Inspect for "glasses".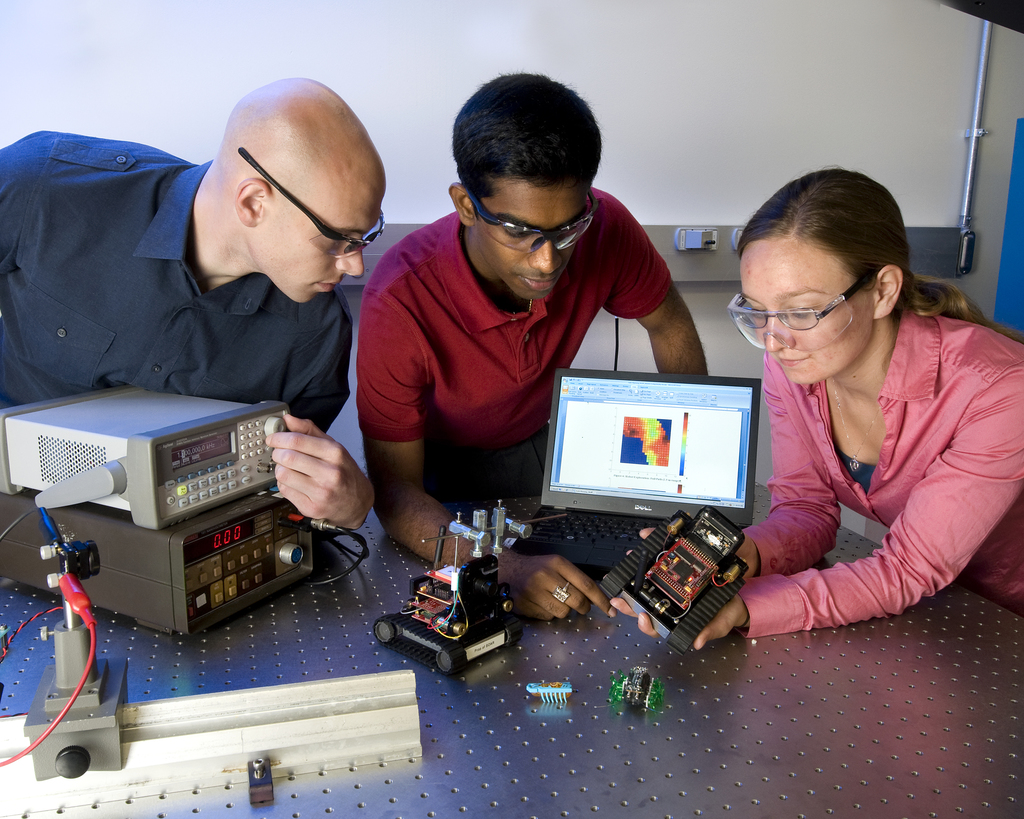
Inspection: select_region(465, 184, 595, 256).
